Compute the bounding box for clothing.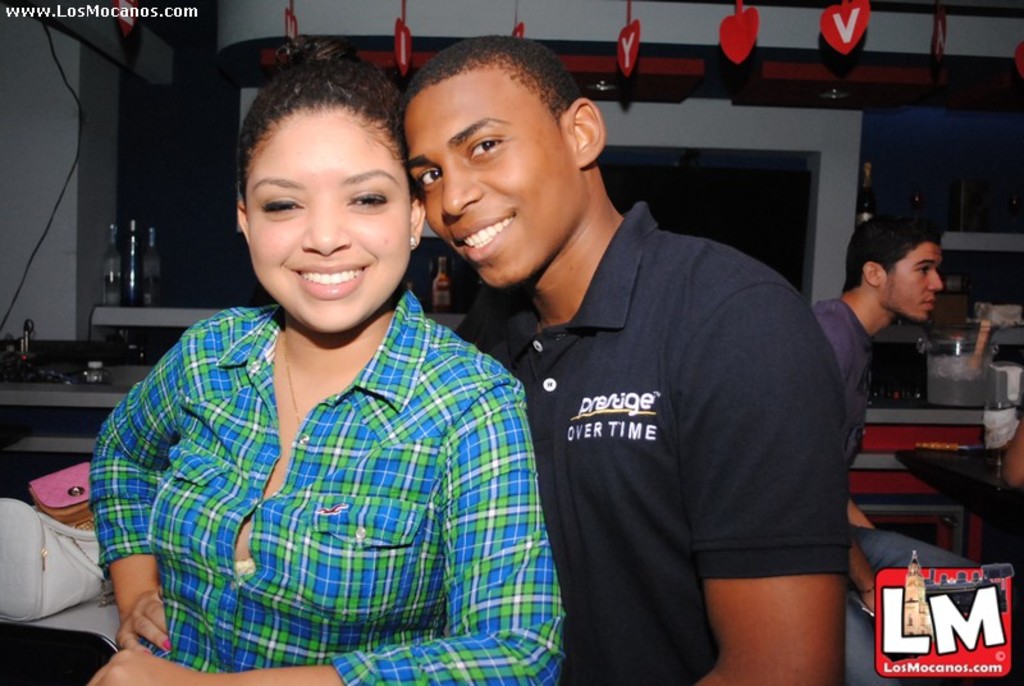
crop(457, 196, 870, 685).
